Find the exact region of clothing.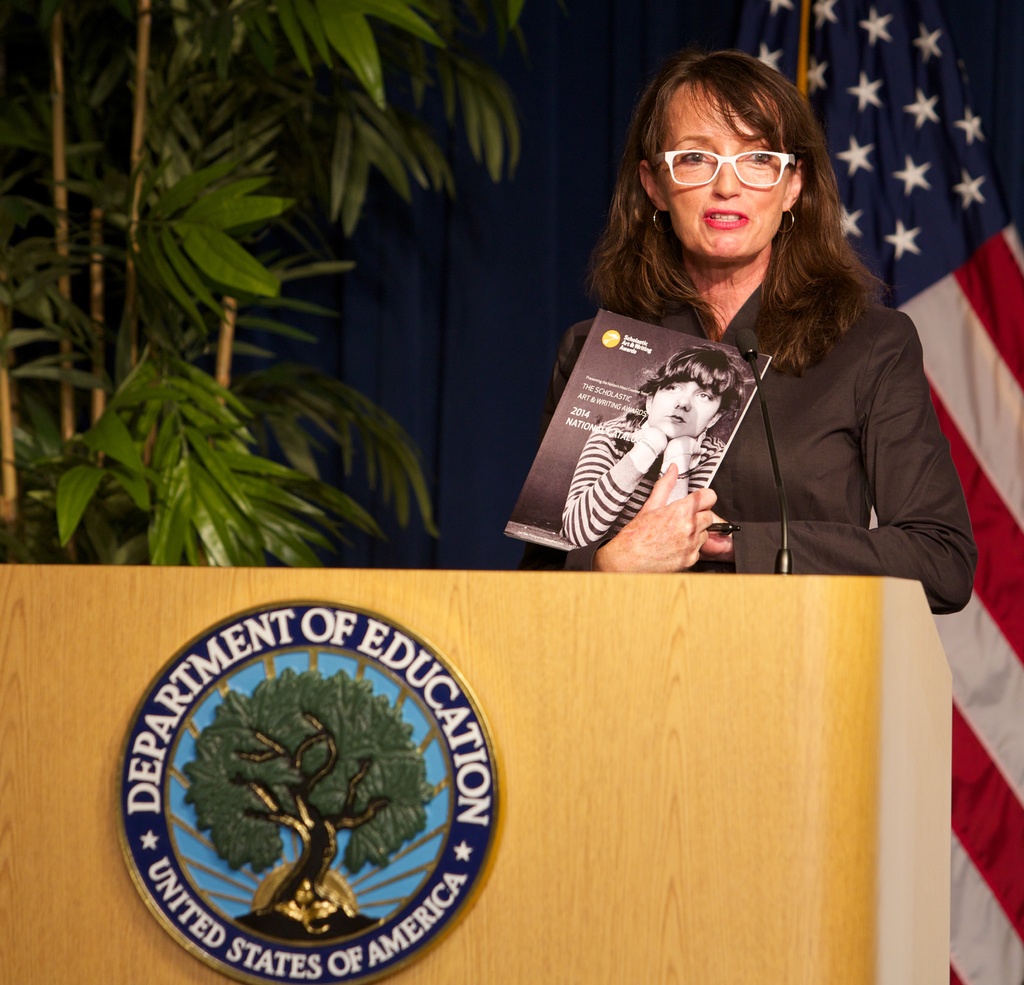
Exact region: [left=525, top=236, right=991, bottom=586].
